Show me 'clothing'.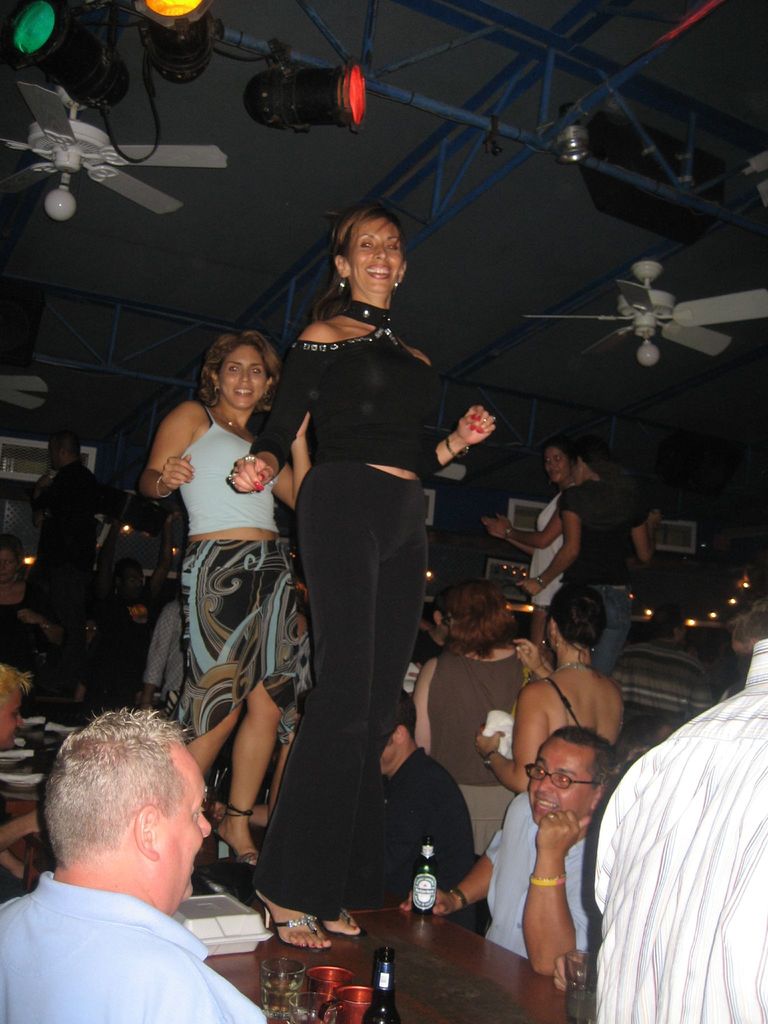
'clothing' is here: x1=255, y1=302, x2=432, y2=899.
